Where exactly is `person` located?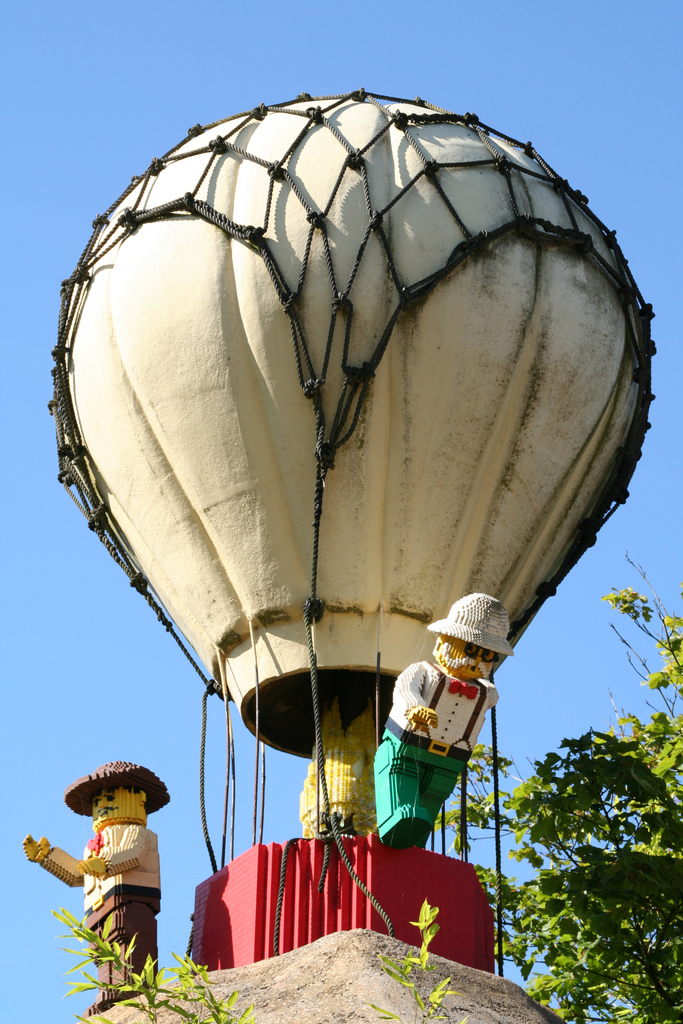
Its bounding box is 372:592:514:849.
